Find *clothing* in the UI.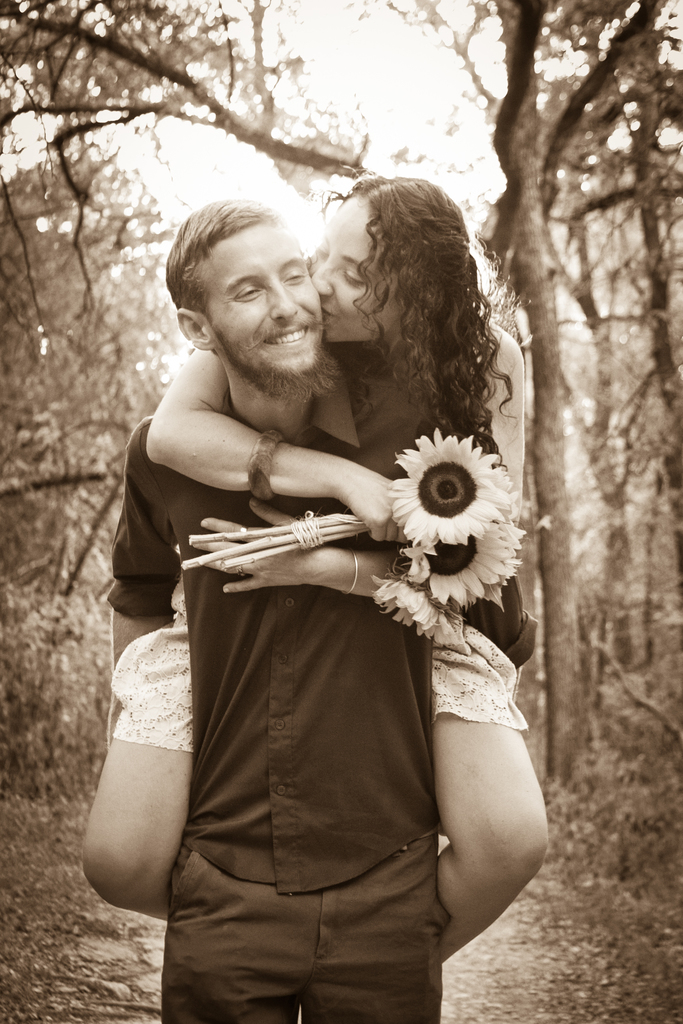
UI element at [x1=145, y1=385, x2=522, y2=997].
